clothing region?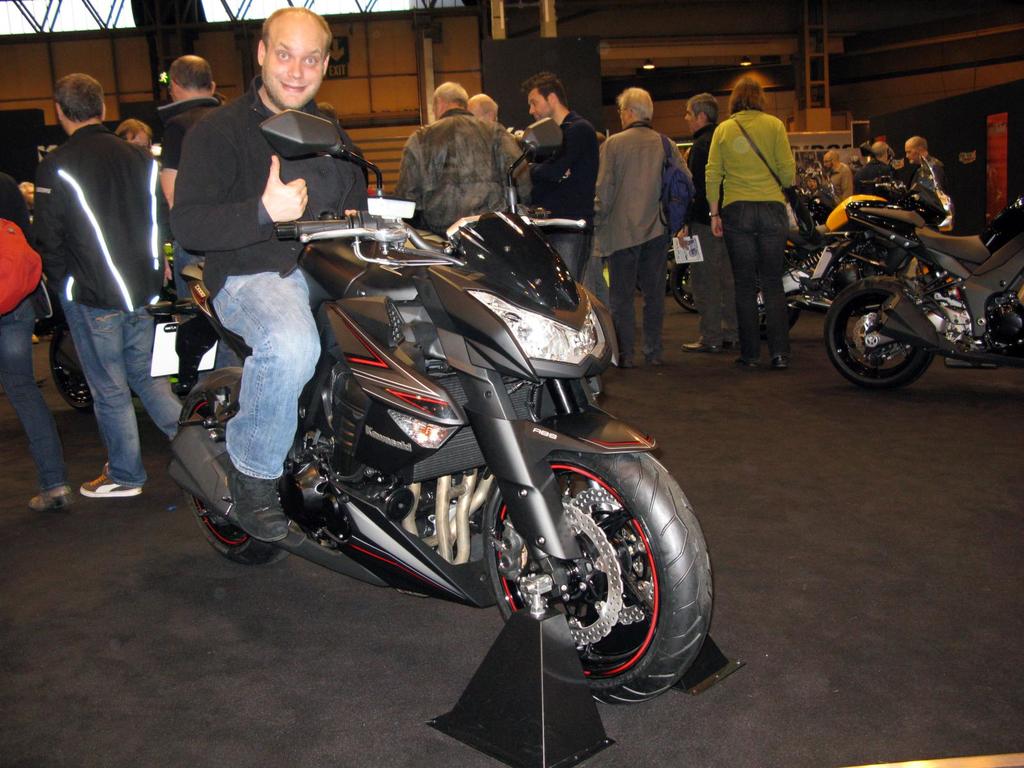
left=898, top=154, right=950, bottom=205
